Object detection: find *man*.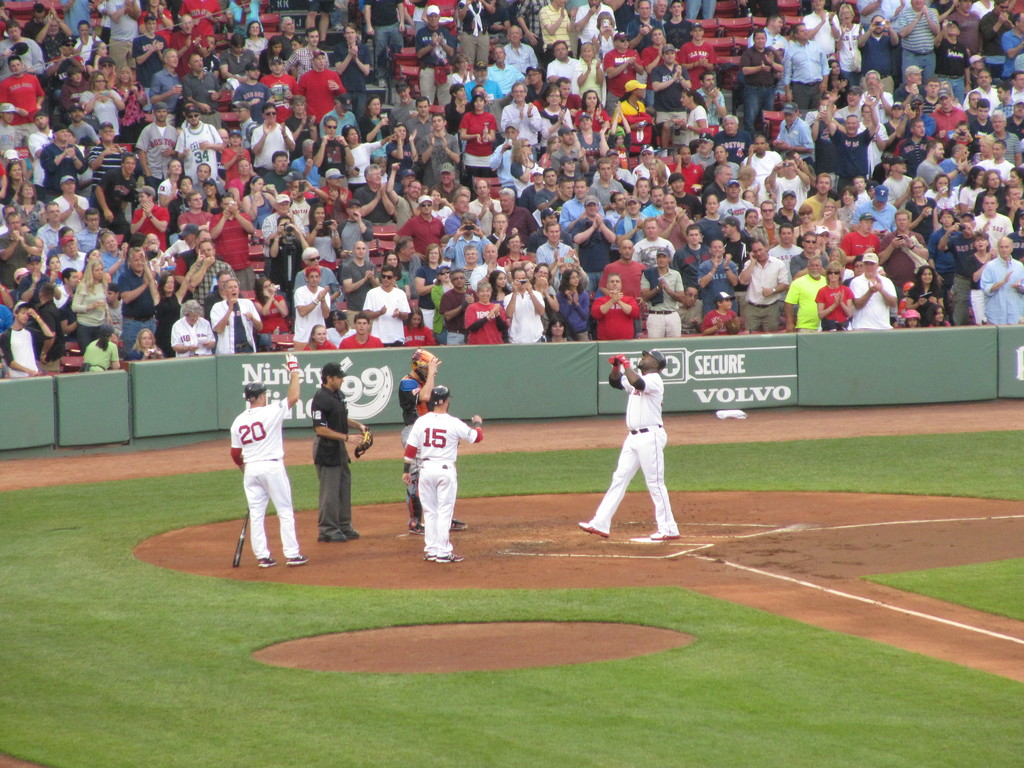
[x1=696, y1=193, x2=732, y2=250].
